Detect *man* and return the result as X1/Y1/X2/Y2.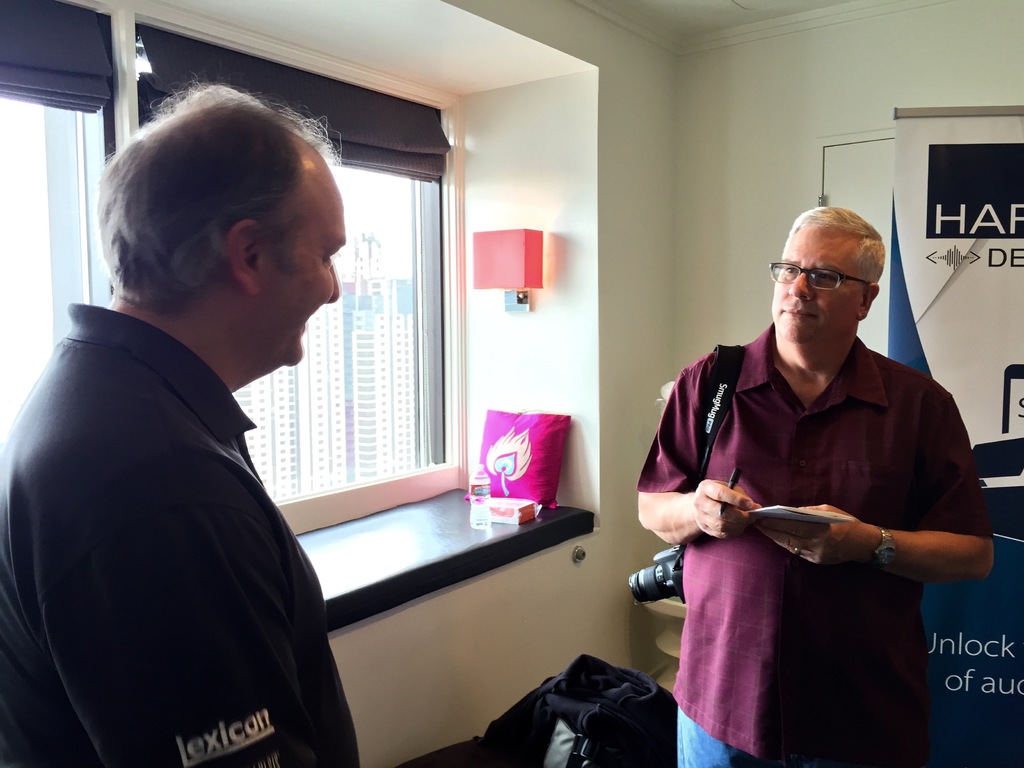
0/82/358/767.
